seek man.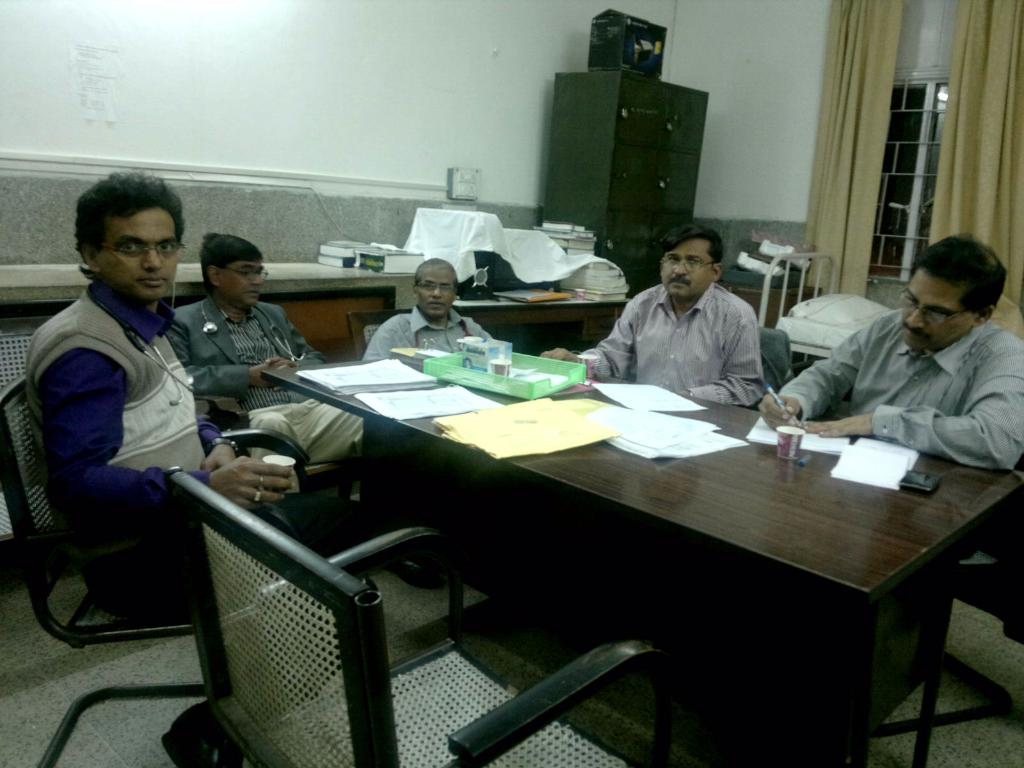
(159,232,433,598).
